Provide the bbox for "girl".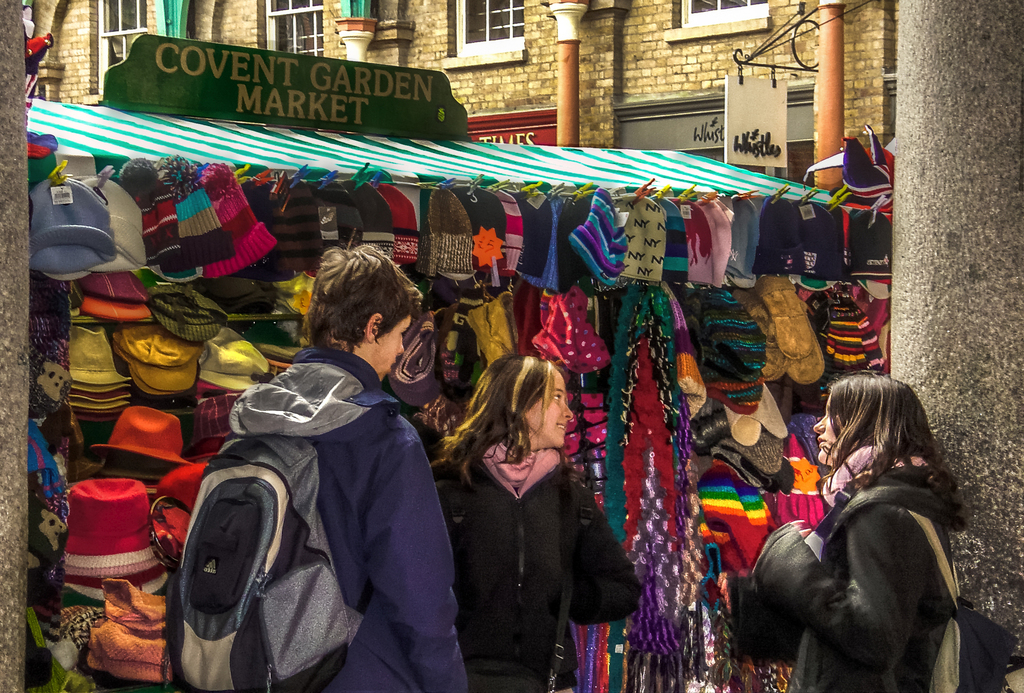
(x1=750, y1=371, x2=965, y2=692).
